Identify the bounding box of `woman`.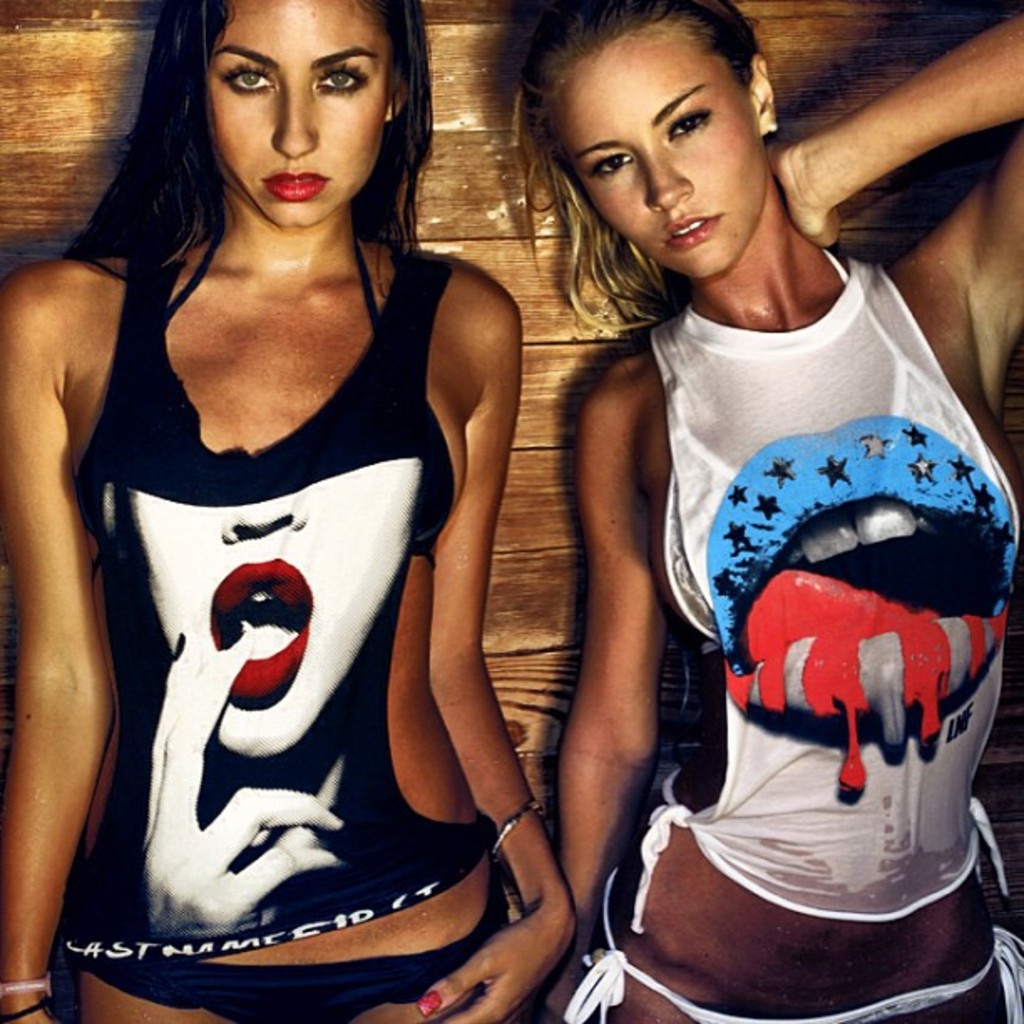
select_region(492, 0, 1022, 1022).
